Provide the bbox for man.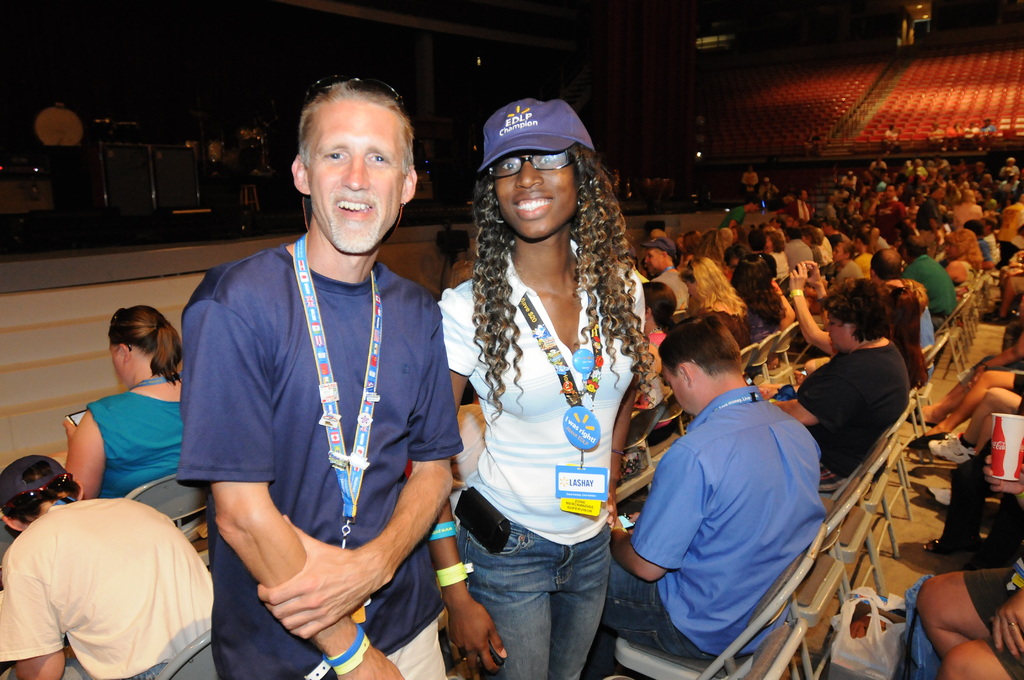
bbox(900, 159, 927, 177).
